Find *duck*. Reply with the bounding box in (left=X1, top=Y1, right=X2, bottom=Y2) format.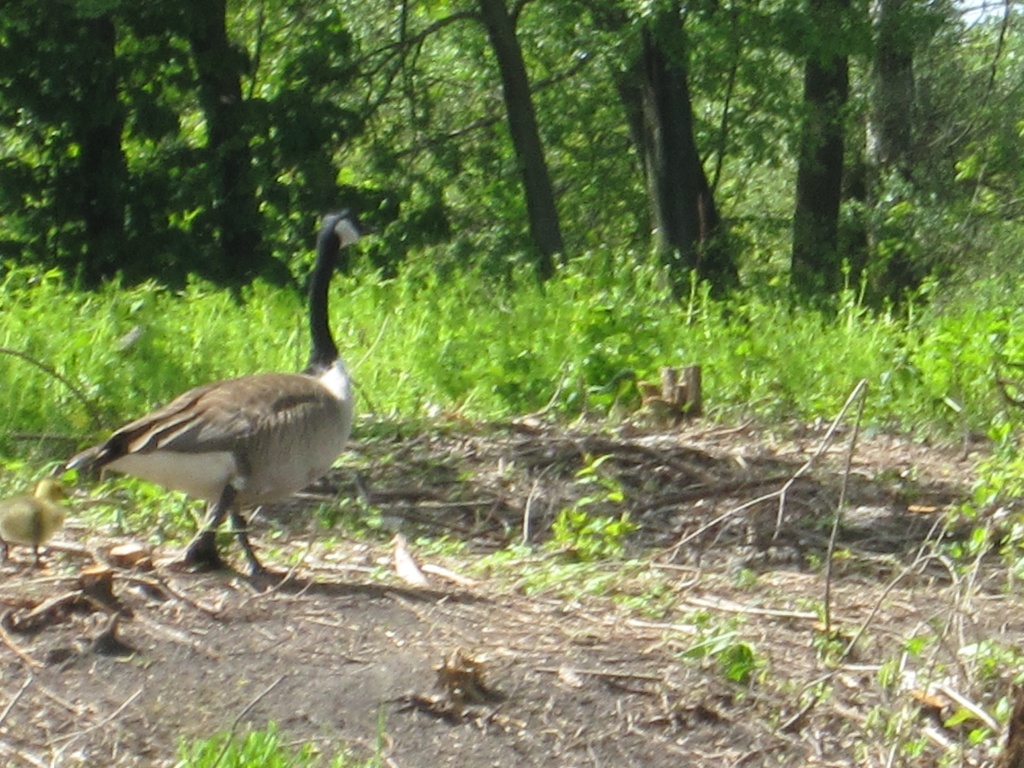
(left=4, top=477, right=76, bottom=555).
